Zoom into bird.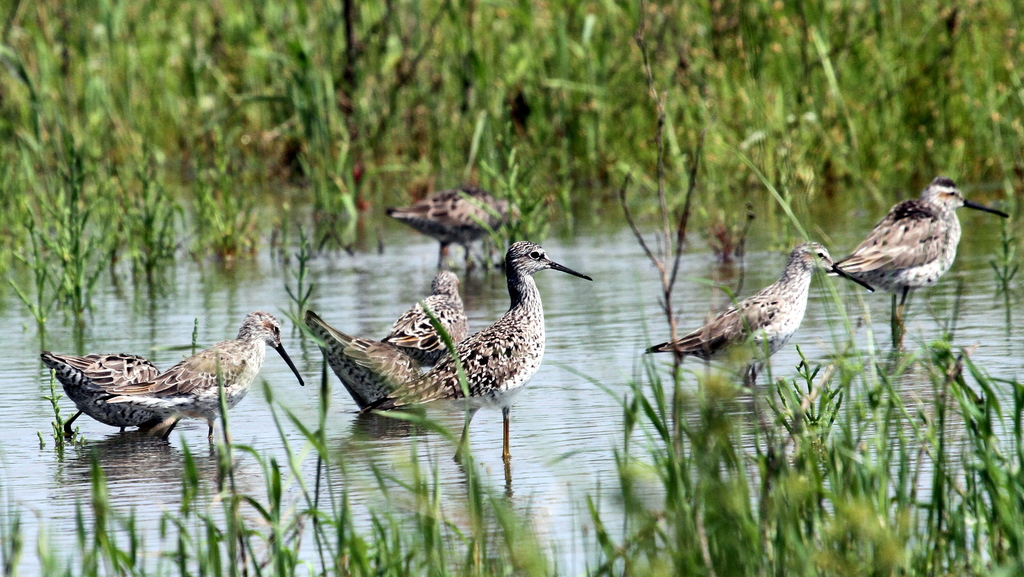
Zoom target: (left=643, top=238, right=879, bottom=389).
